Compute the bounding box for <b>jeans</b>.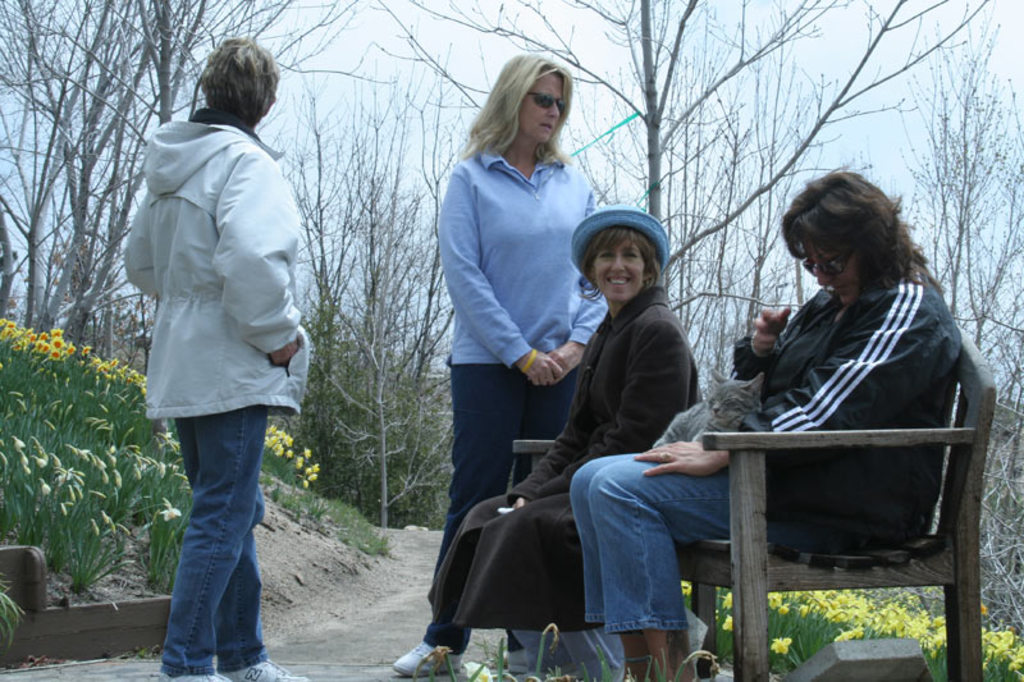
x1=570, y1=449, x2=736, y2=631.
